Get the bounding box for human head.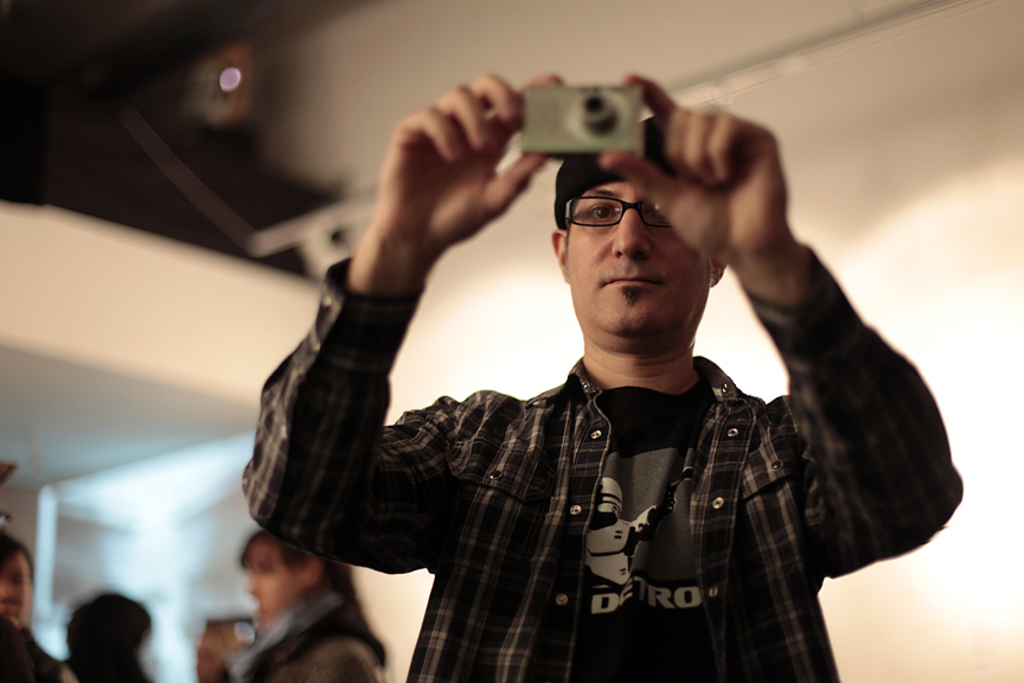
detection(0, 534, 36, 626).
